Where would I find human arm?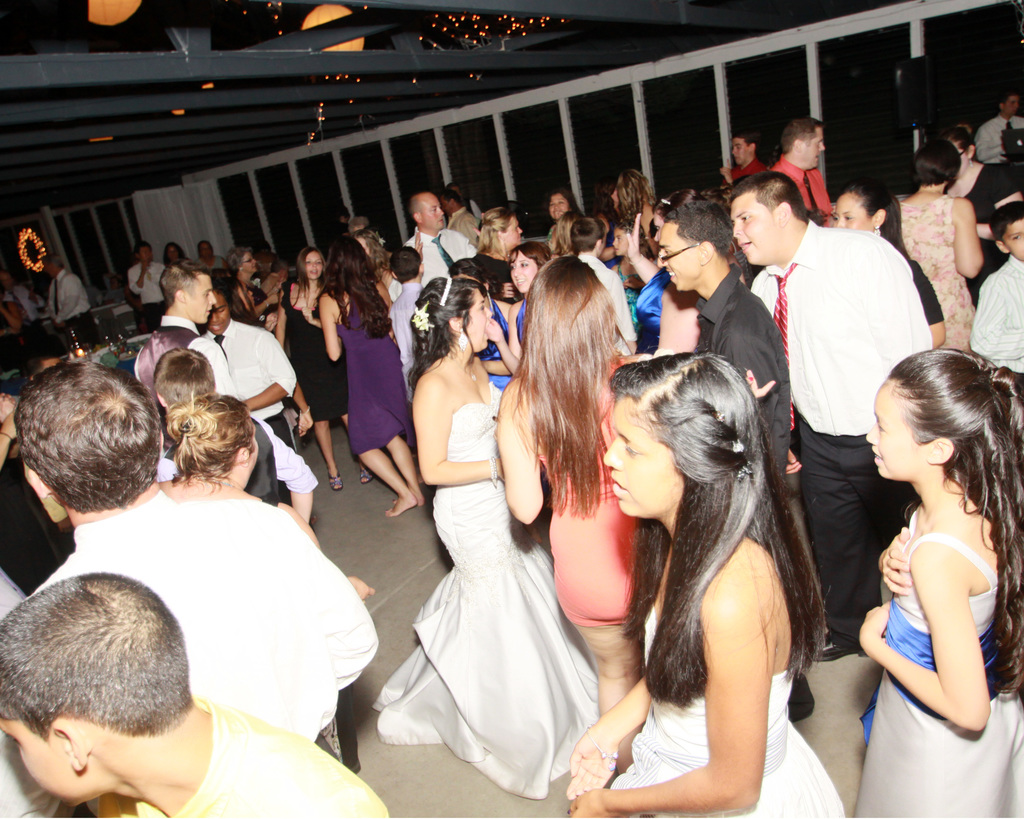
At bbox=(494, 379, 539, 529).
